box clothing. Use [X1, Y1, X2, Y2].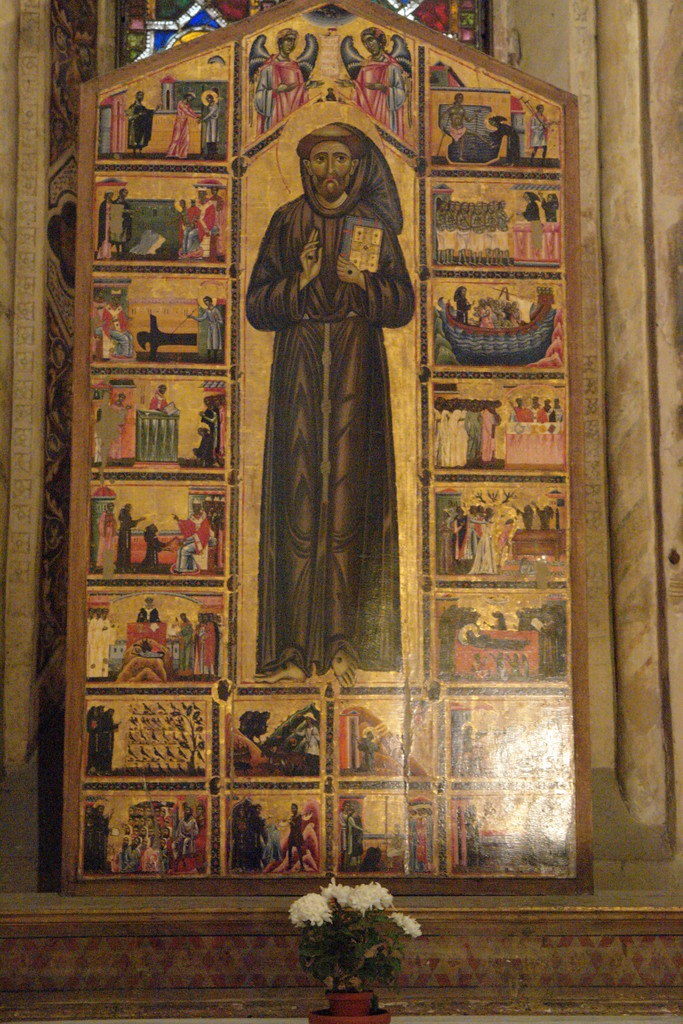
[198, 99, 222, 155].
